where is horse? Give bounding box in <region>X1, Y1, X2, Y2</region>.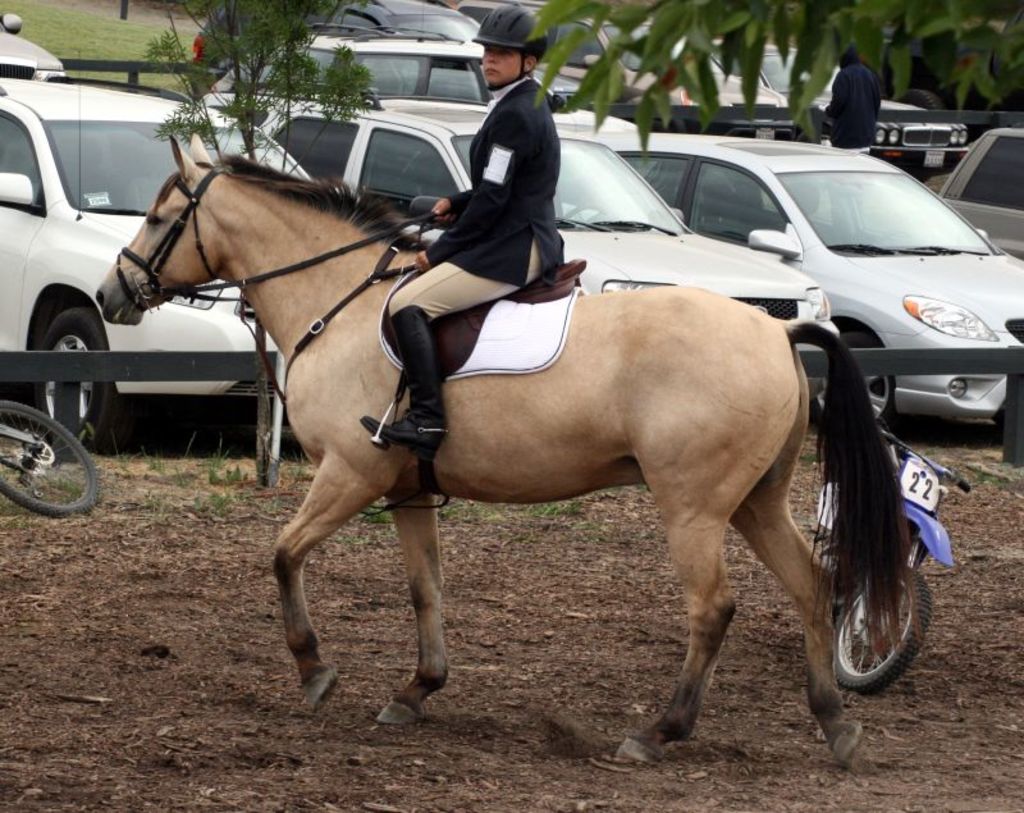
<region>92, 127, 927, 777</region>.
